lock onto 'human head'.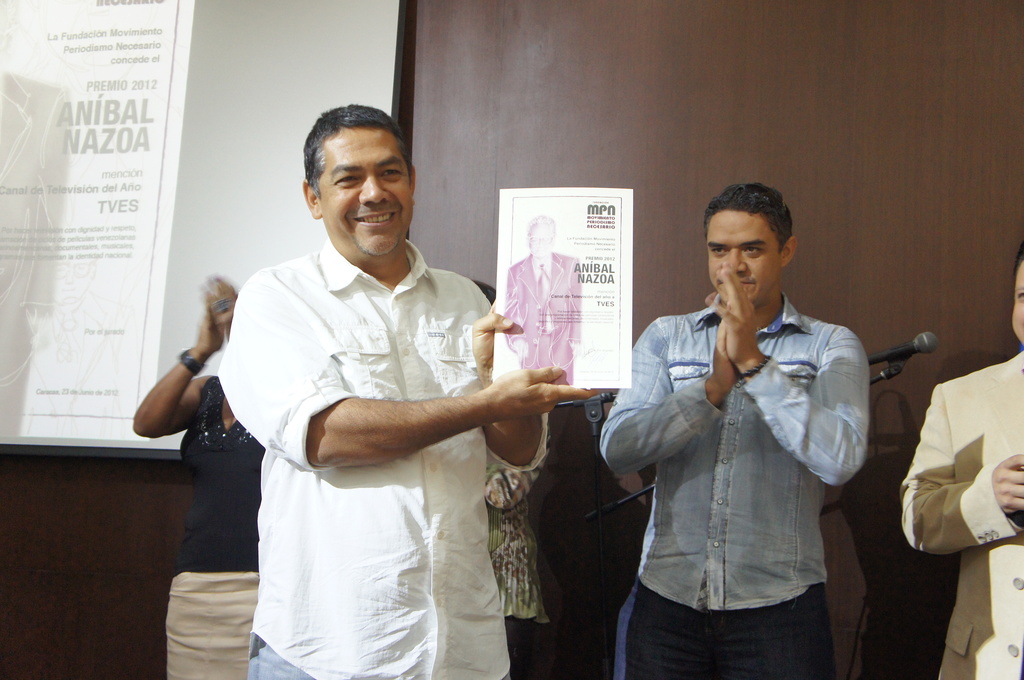
Locked: x1=529 y1=213 x2=553 y2=260.
